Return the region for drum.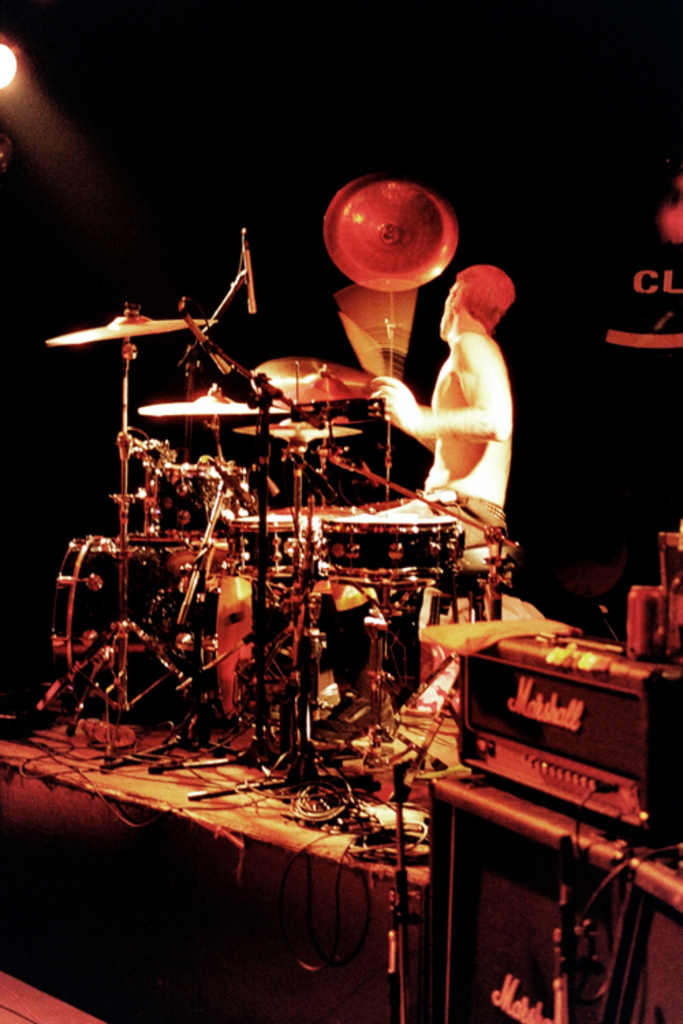
<region>322, 516, 464, 587</region>.
